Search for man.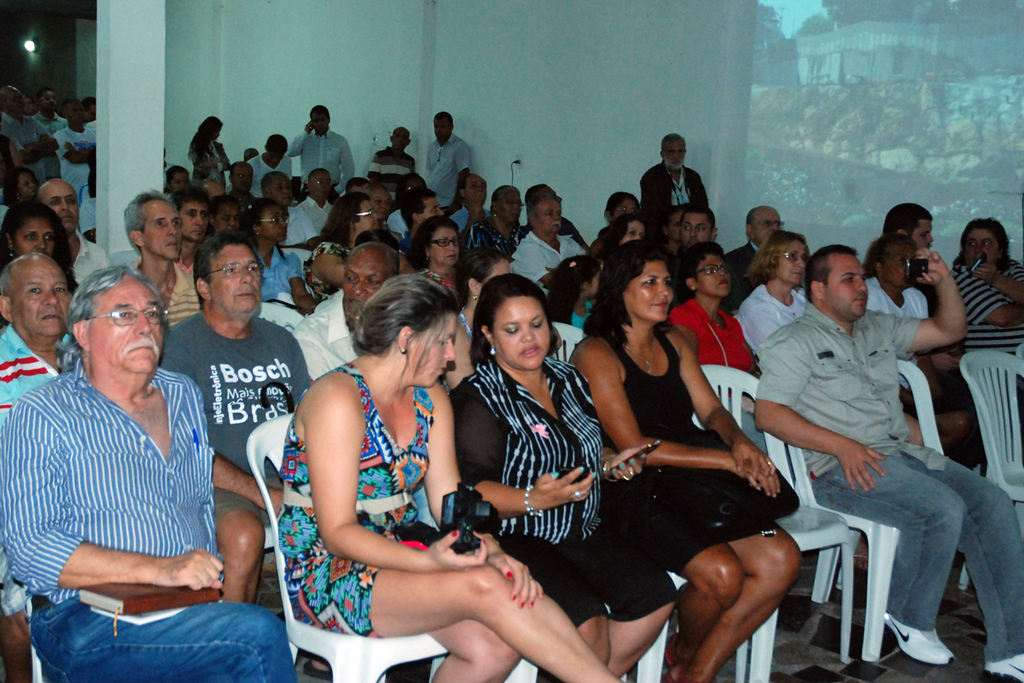
Found at {"left": 0, "top": 255, "right": 88, "bottom": 447}.
